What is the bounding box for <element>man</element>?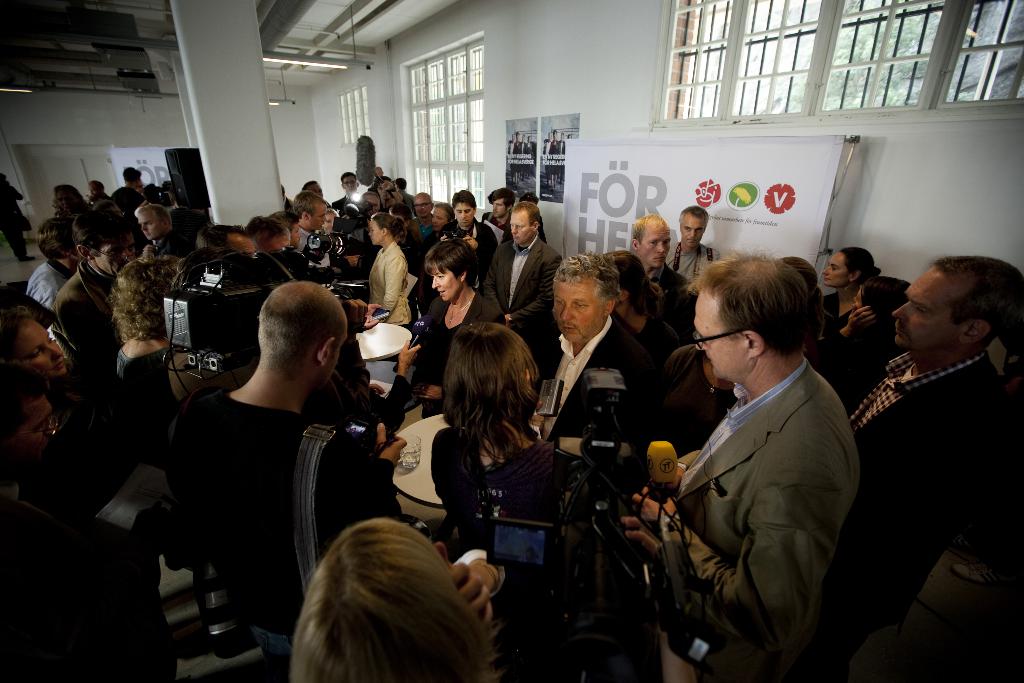
locate(302, 178, 326, 199).
